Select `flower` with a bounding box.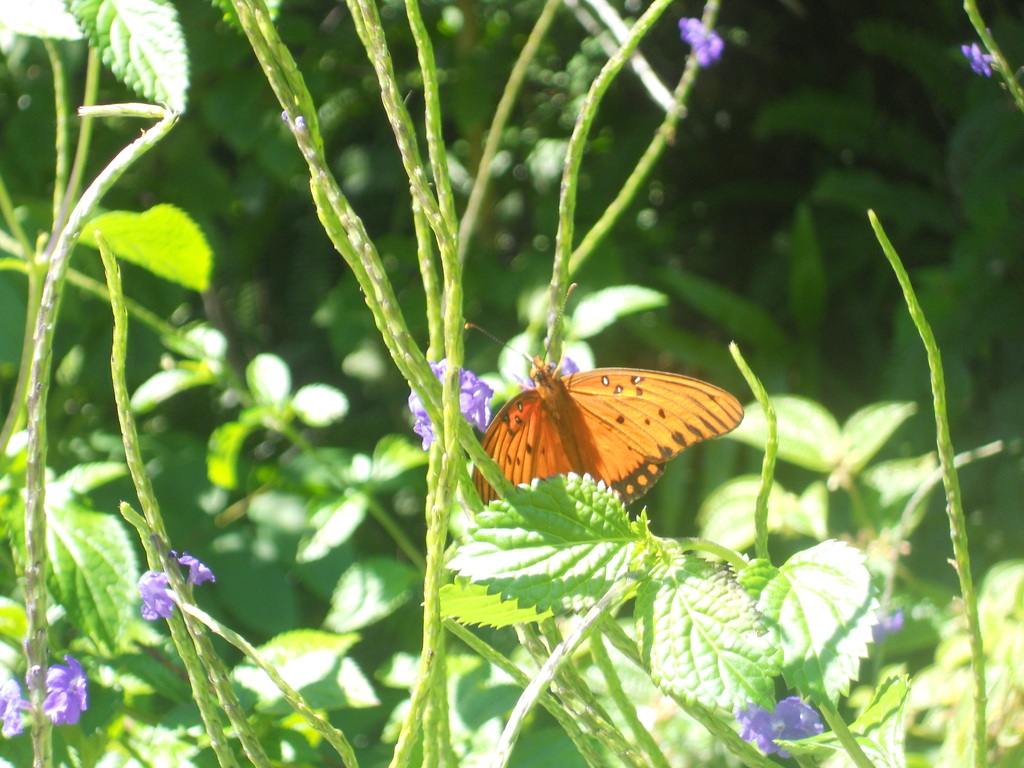
(x1=0, y1=680, x2=34, y2=744).
